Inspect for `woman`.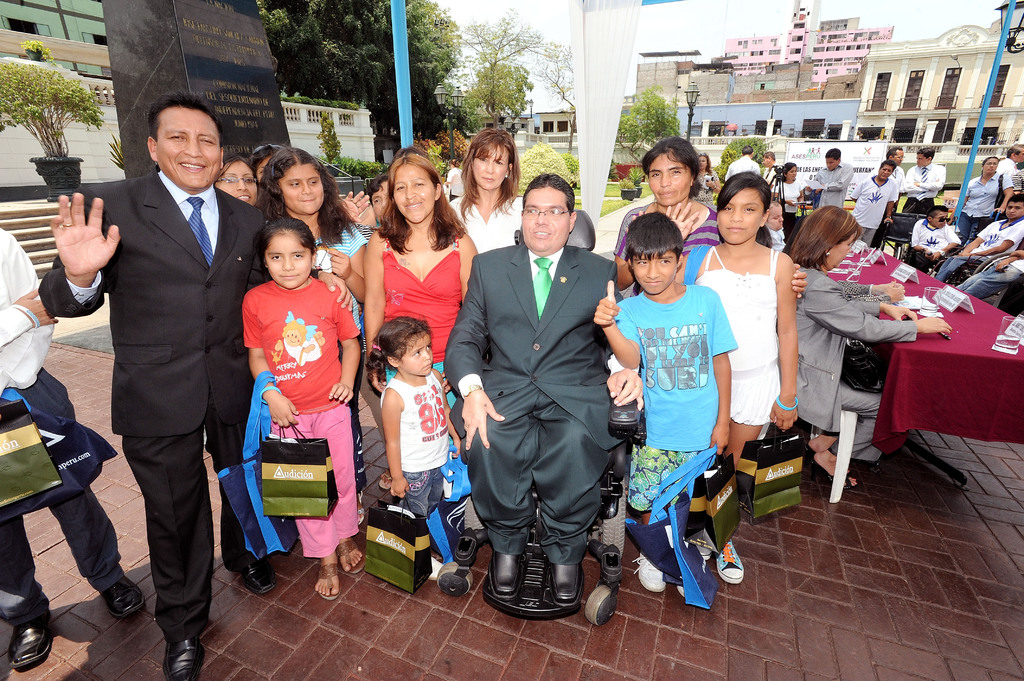
Inspection: bbox(792, 205, 948, 487).
